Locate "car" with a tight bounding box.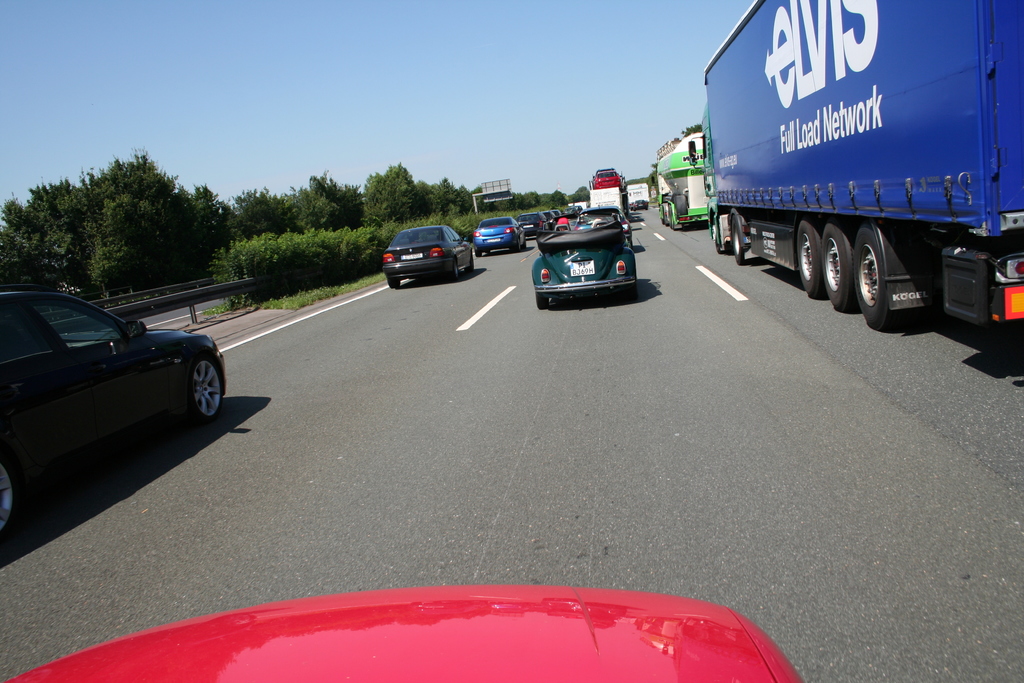
box(3, 587, 806, 682).
